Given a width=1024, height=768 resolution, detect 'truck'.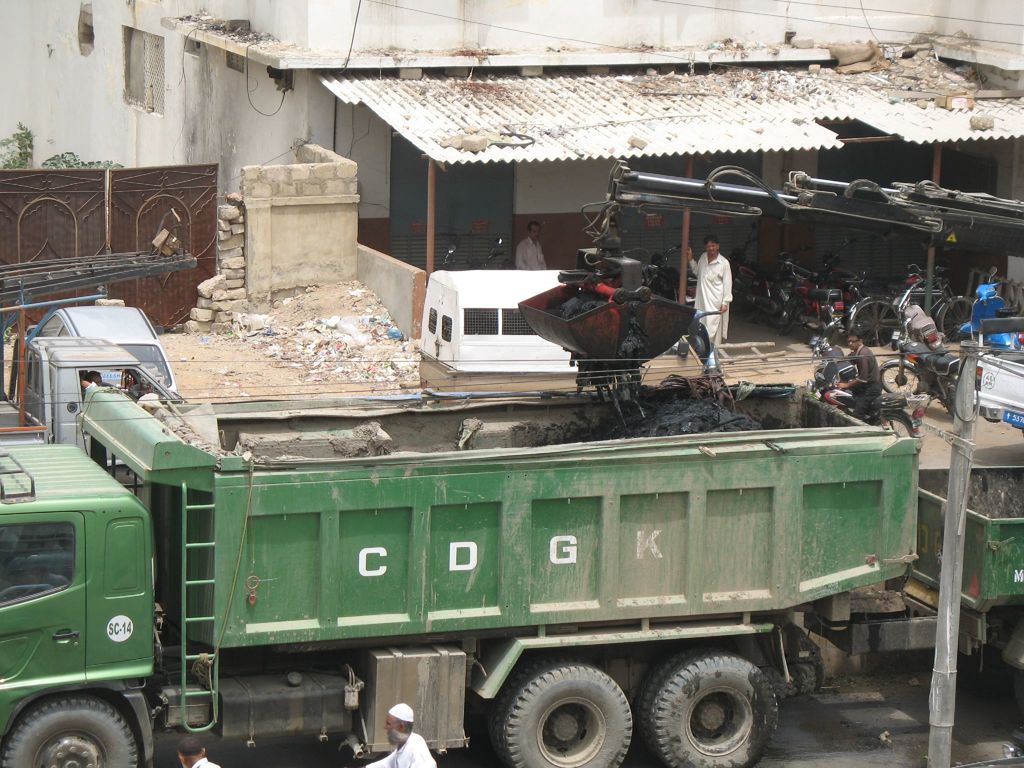
[x1=904, y1=463, x2=1023, y2=744].
